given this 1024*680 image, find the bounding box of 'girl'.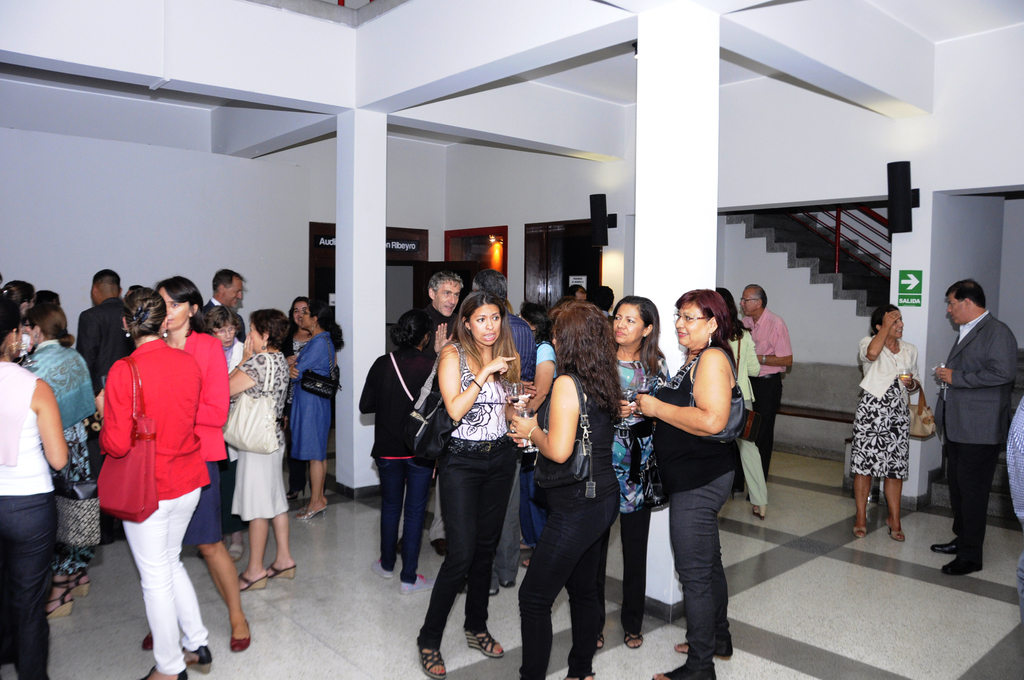
{"left": 607, "top": 298, "right": 672, "bottom": 647}.
